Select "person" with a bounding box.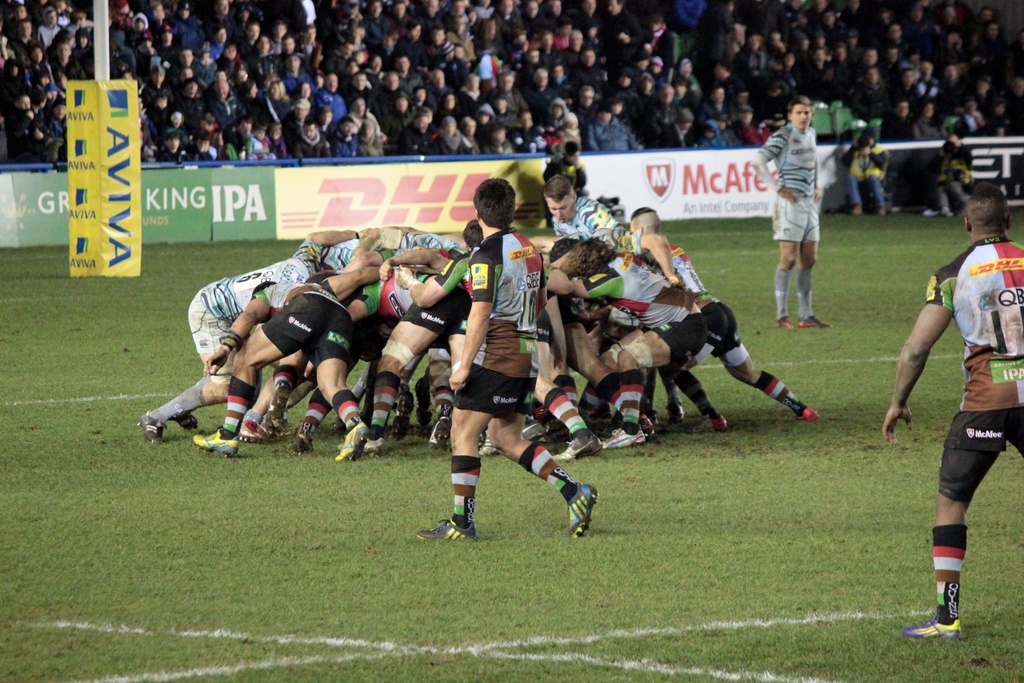
box(438, 190, 573, 561).
